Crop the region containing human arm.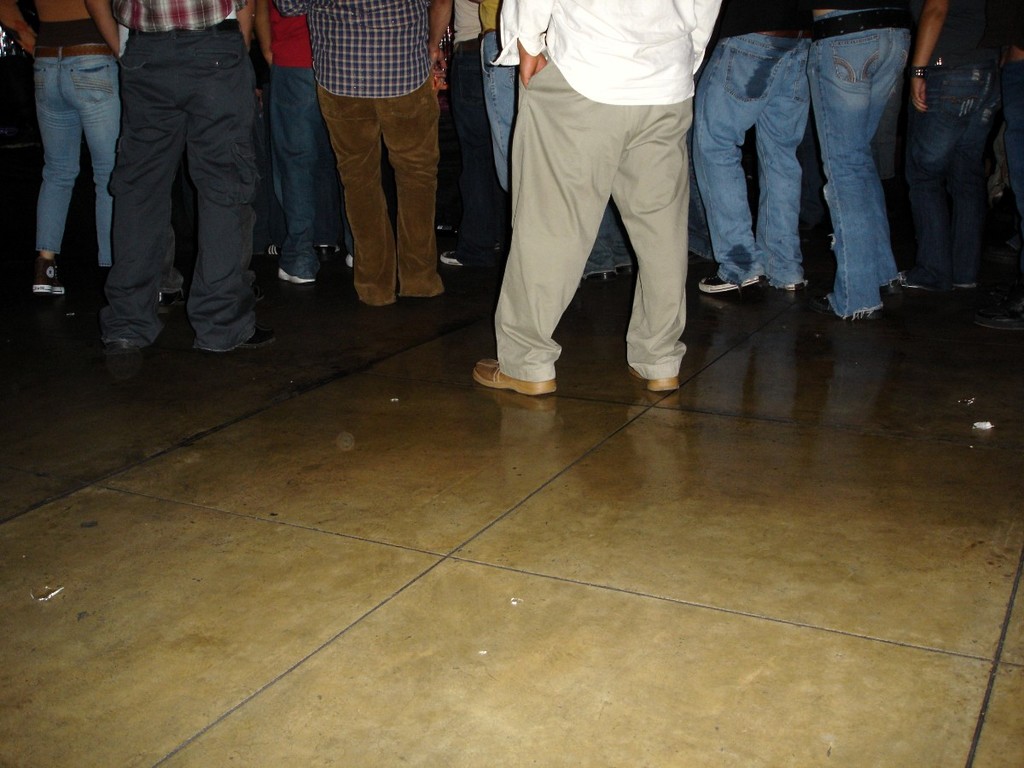
Crop region: region(247, 0, 270, 55).
